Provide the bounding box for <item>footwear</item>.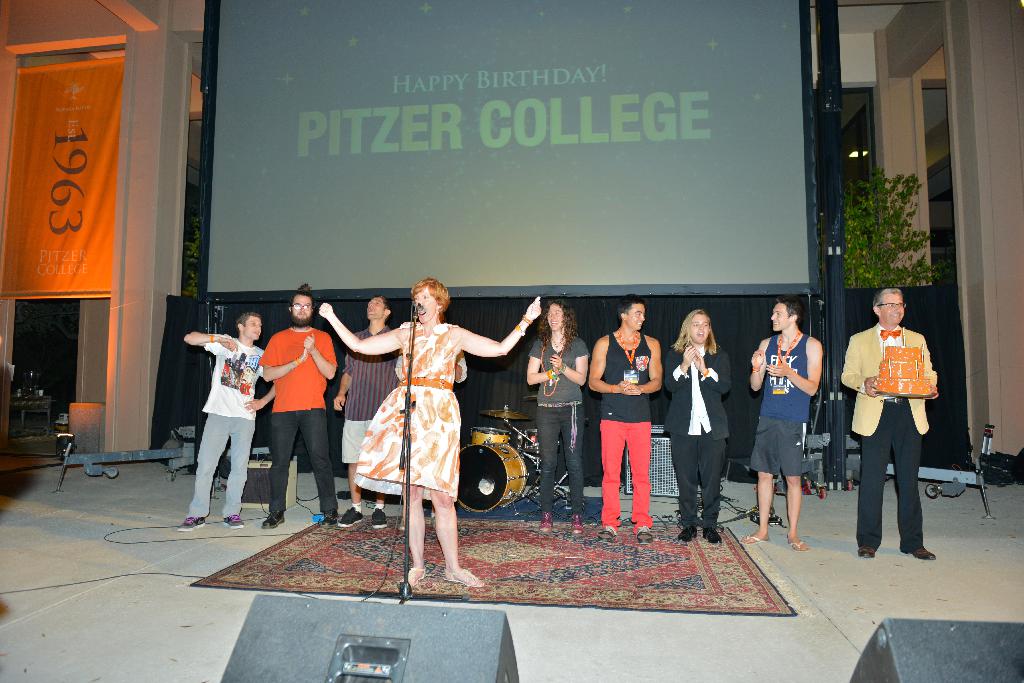
[left=597, top=526, right=614, bottom=542].
